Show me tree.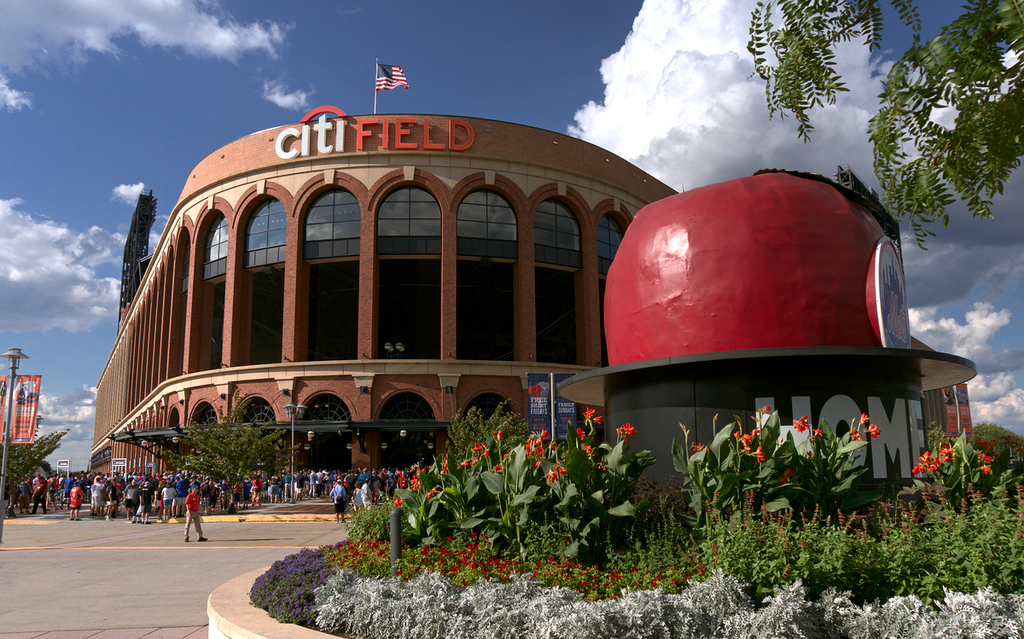
tree is here: rect(158, 388, 290, 501).
